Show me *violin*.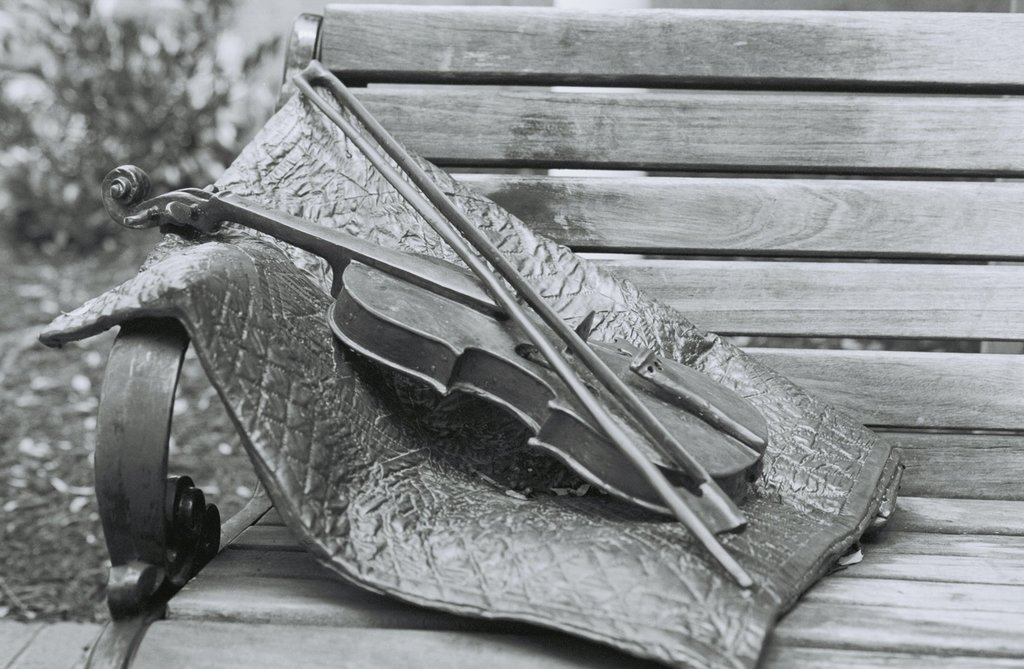
*violin* is here: (94,44,772,589).
